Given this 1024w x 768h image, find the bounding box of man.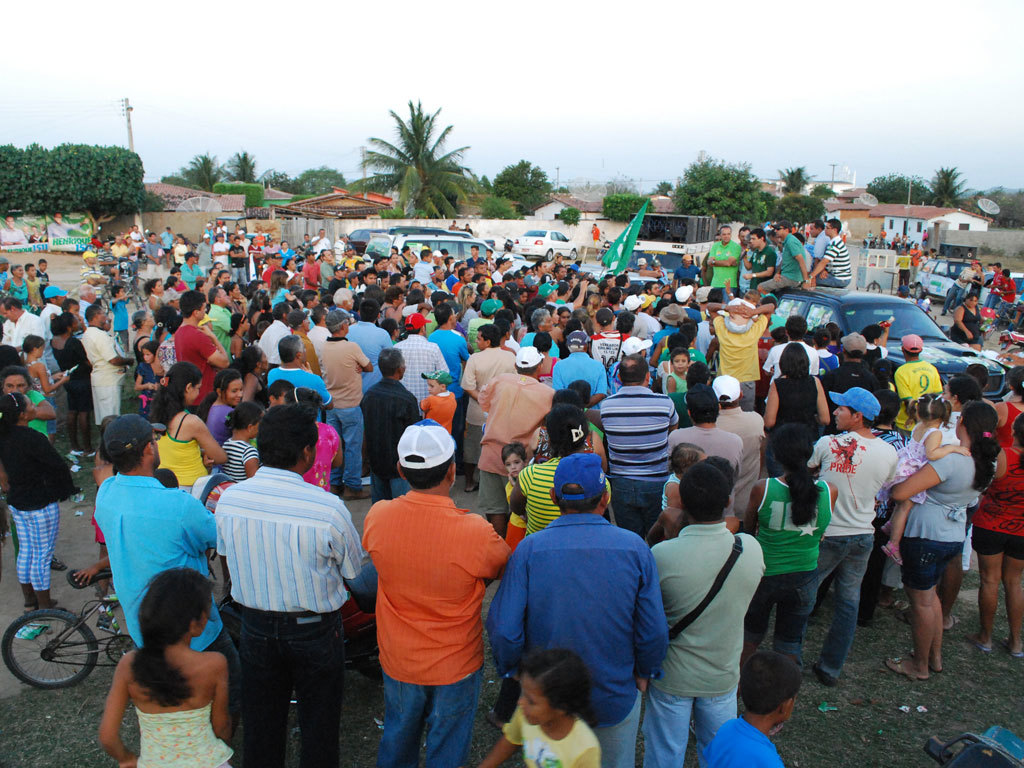
bbox=[459, 322, 522, 495].
